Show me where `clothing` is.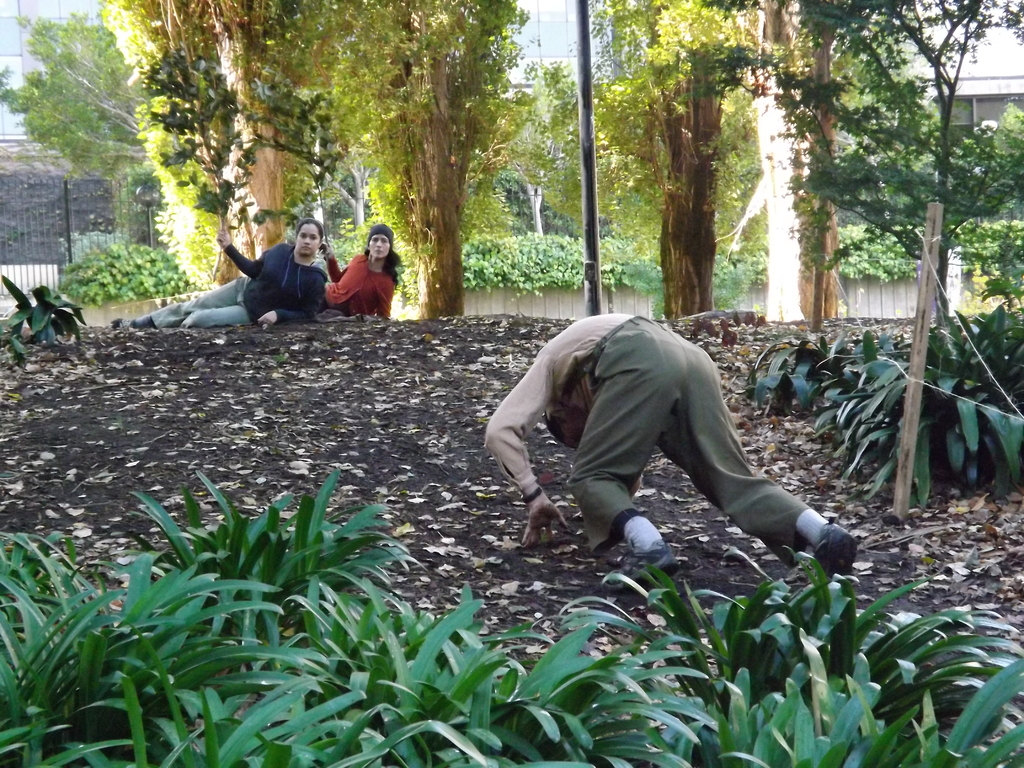
`clothing` is at <bbox>328, 249, 397, 322</bbox>.
